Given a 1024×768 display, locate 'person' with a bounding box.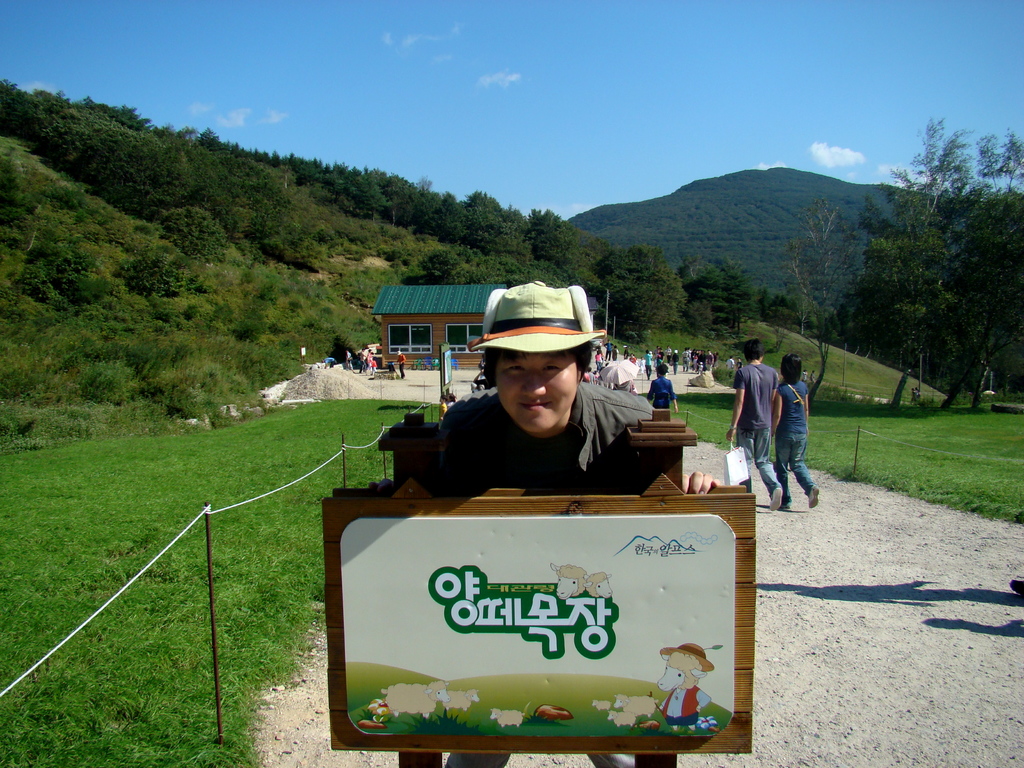
Located: box(726, 340, 780, 509).
